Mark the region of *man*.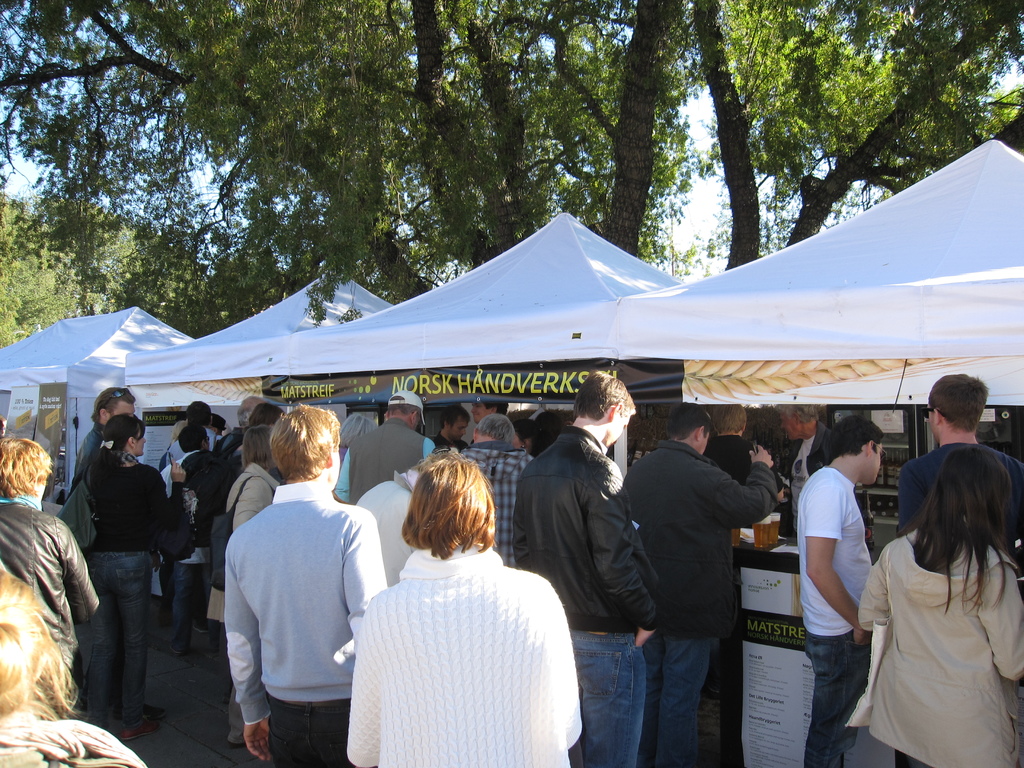
Region: (left=900, top=373, right=1023, bottom=534).
